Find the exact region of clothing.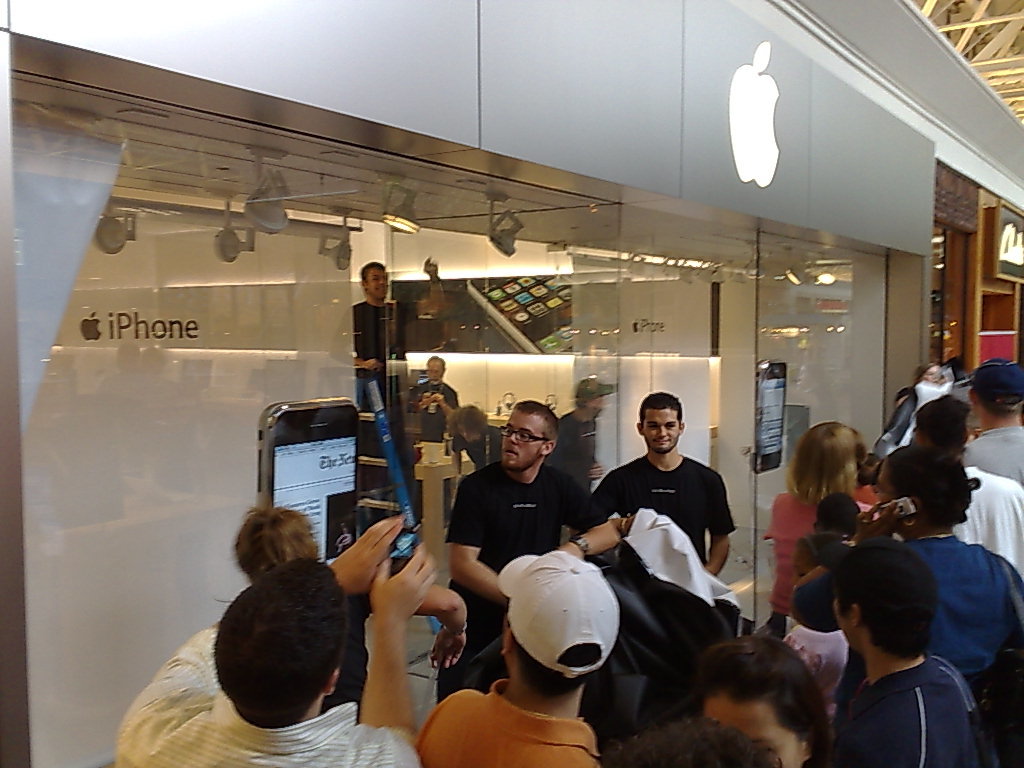
Exact region: box=[577, 377, 621, 398].
